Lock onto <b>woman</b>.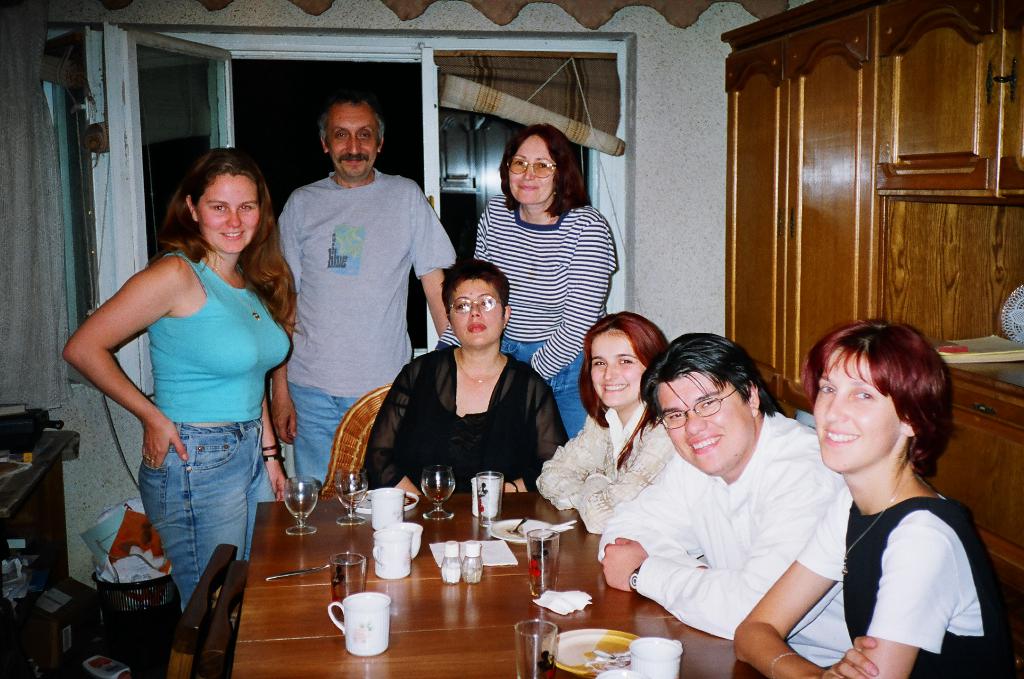
Locked: [left=431, top=118, right=622, bottom=441].
